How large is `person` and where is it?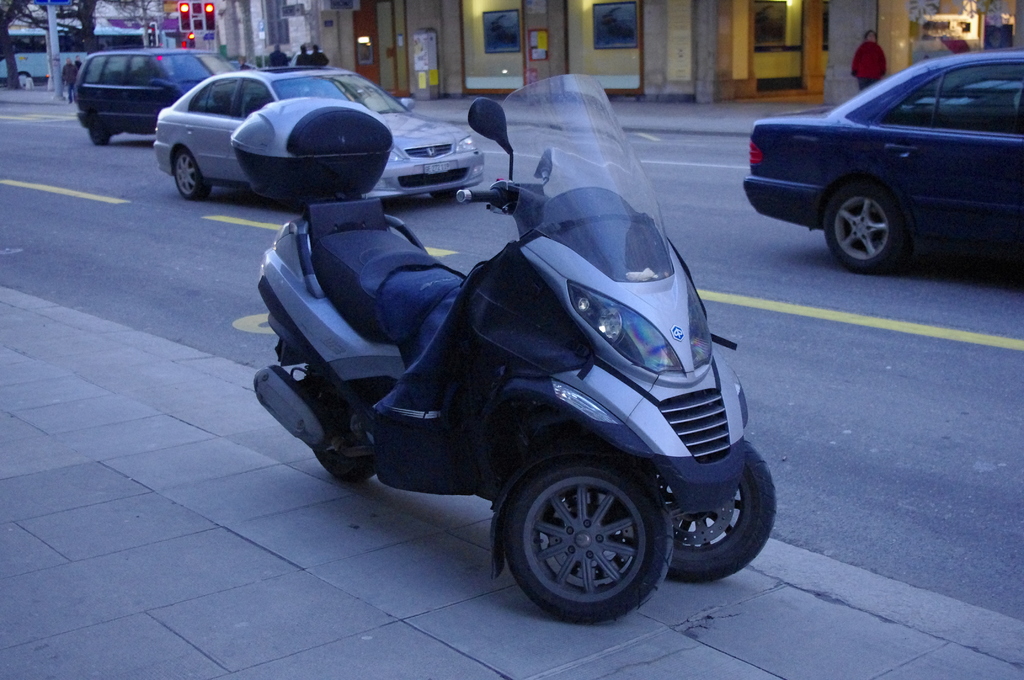
Bounding box: box=[268, 42, 292, 67].
